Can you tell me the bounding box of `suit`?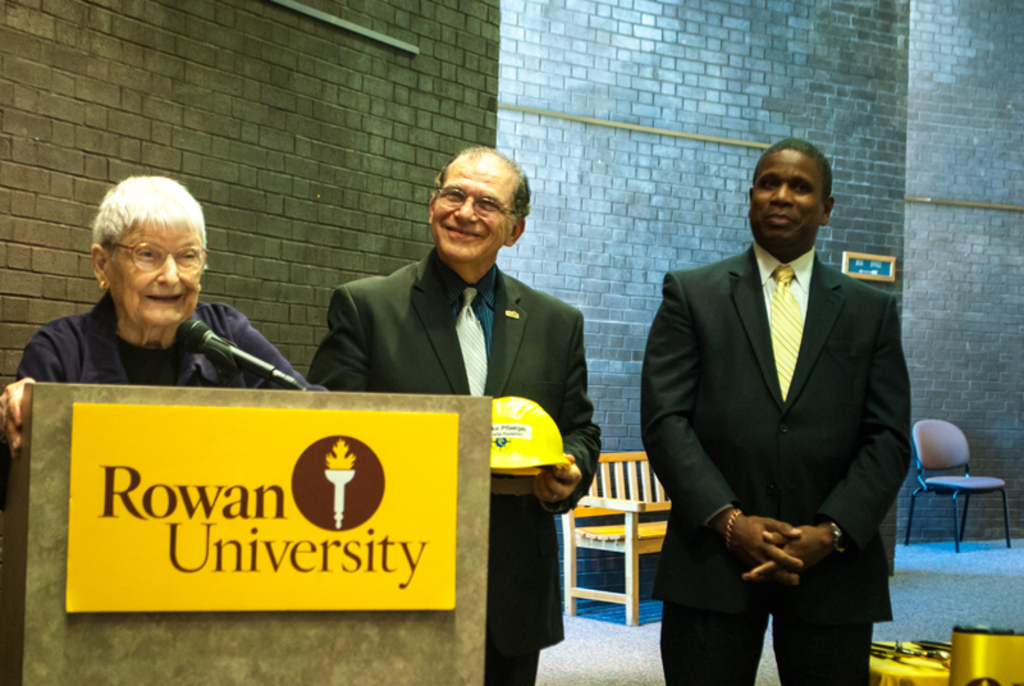
l=305, t=255, r=605, b=685.
